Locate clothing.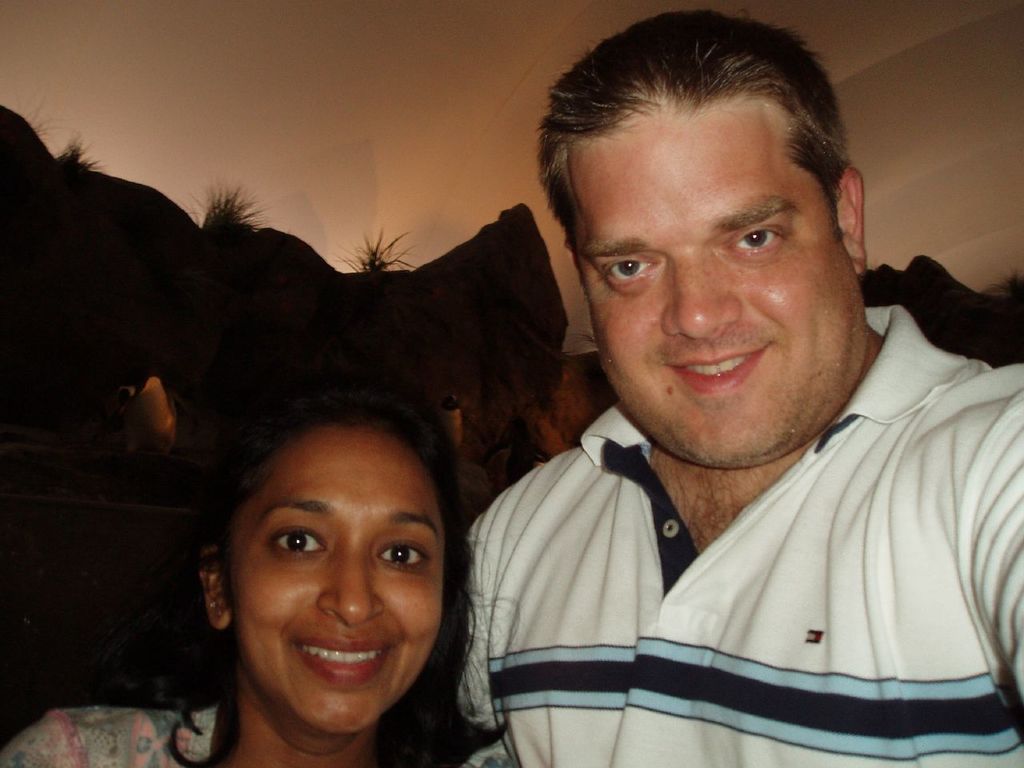
Bounding box: rect(0, 709, 218, 767).
